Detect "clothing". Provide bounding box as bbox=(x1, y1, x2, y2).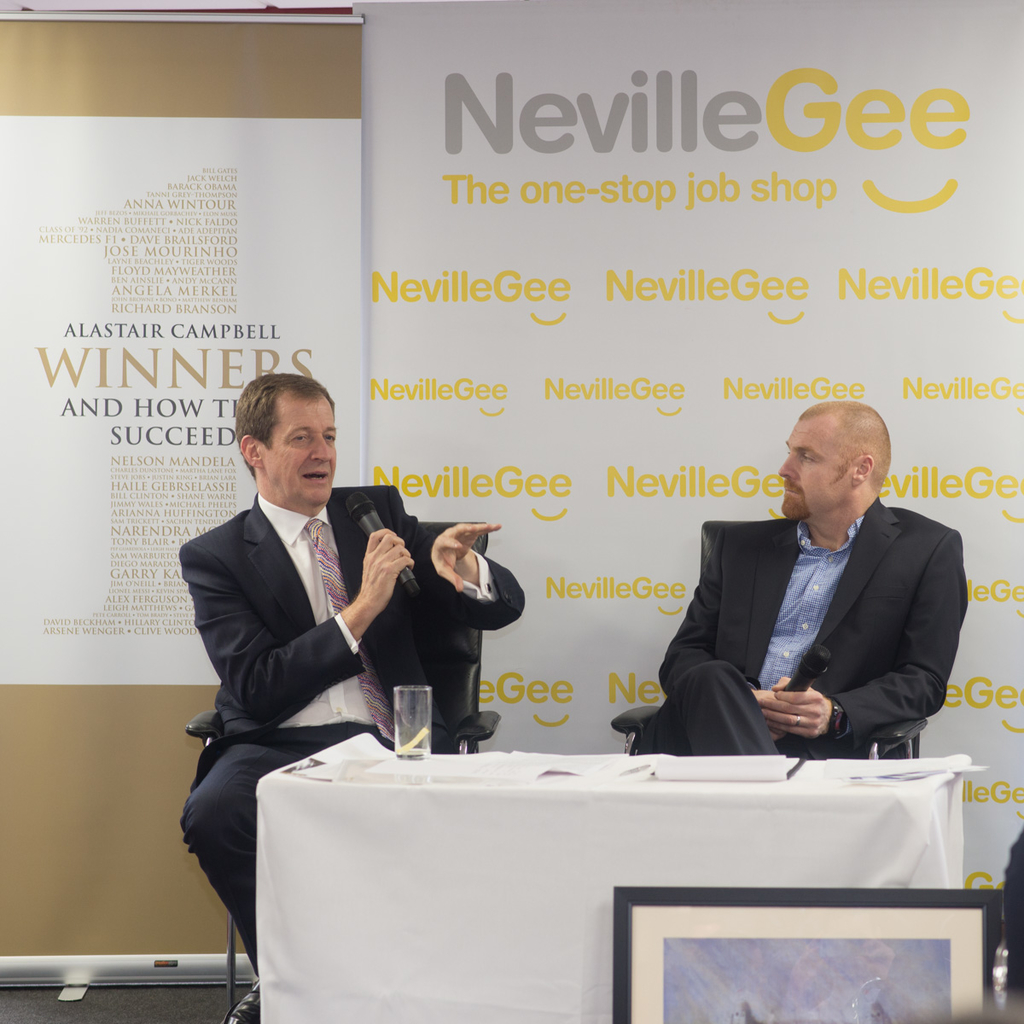
bbox=(647, 471, 983, 787).
